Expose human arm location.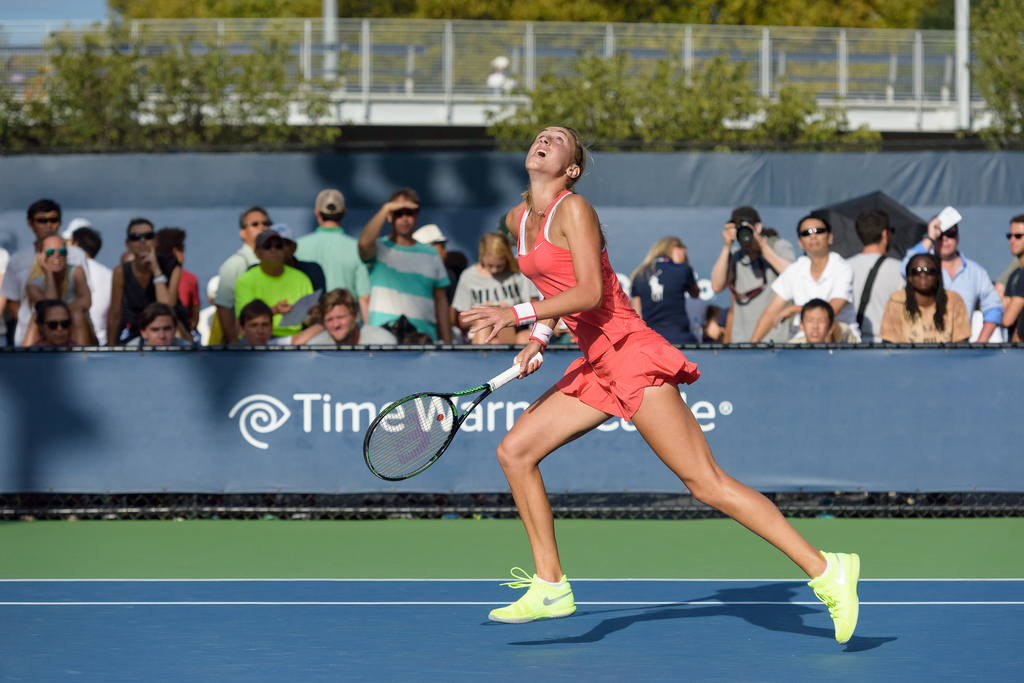
Exposed at bbox=(137, 244, 181, 309).
